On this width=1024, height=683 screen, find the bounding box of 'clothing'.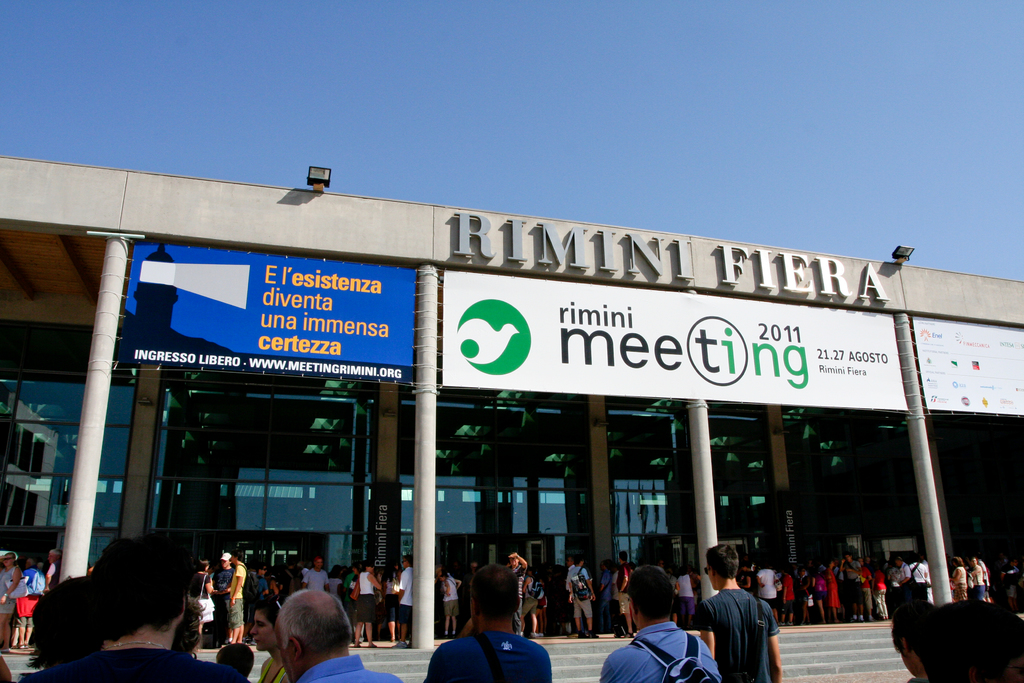
Bounding box: l=348, t=575, r=371, b=623.
